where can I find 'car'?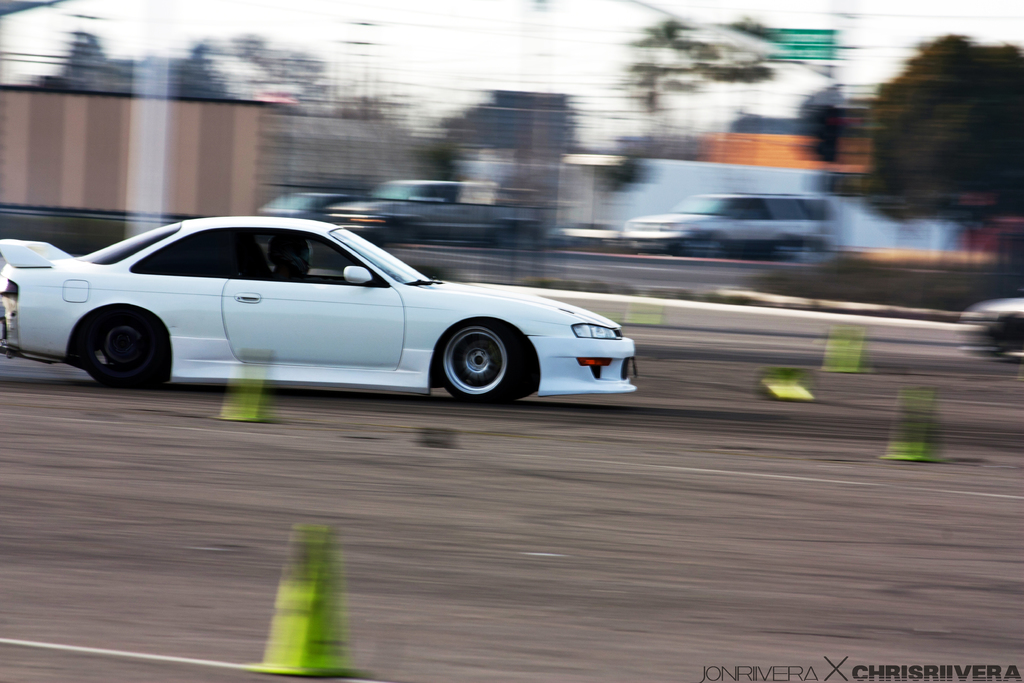
You can find it at (left=623, top=186, right=854, bottom=263).
